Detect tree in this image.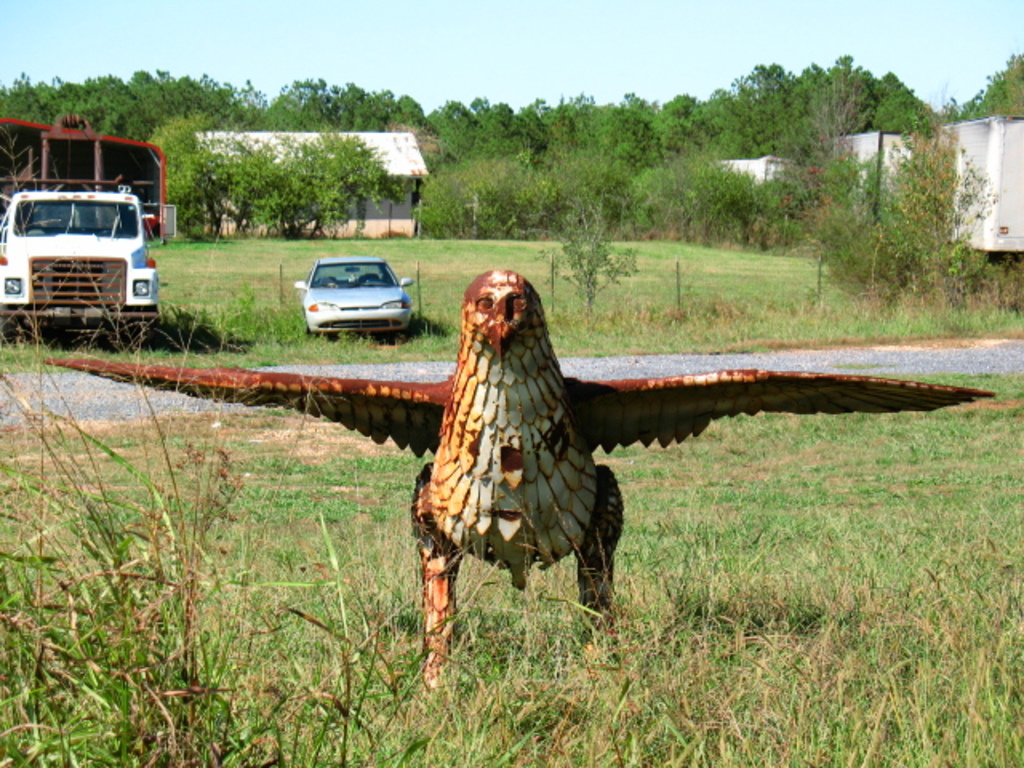
Detection: <region>938, 51, 1022, 120</region>.
